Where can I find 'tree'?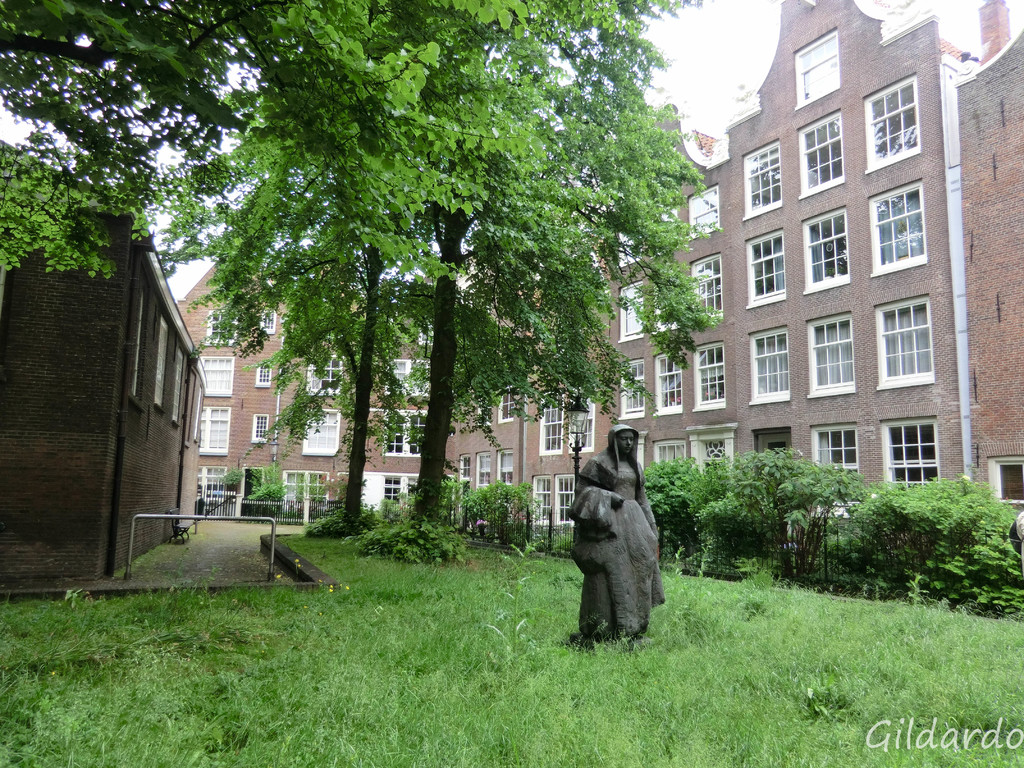
You can find it at box(0, 0, 314, 279).
